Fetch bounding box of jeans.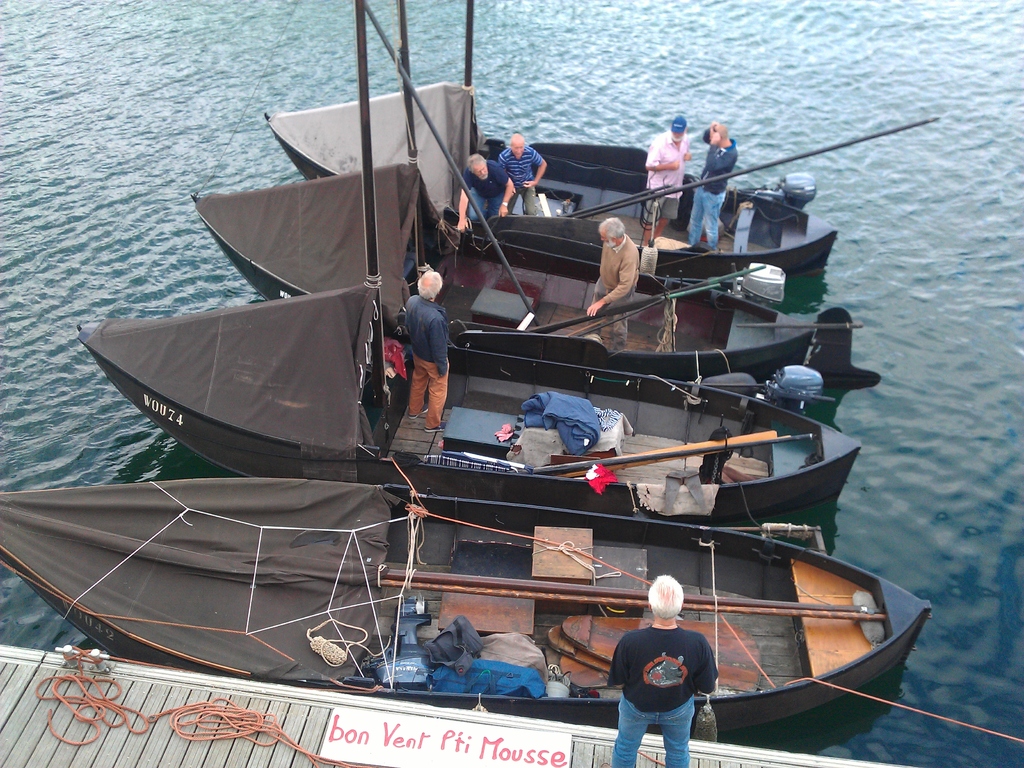
Bbox: (514, 193, 541, 212).
